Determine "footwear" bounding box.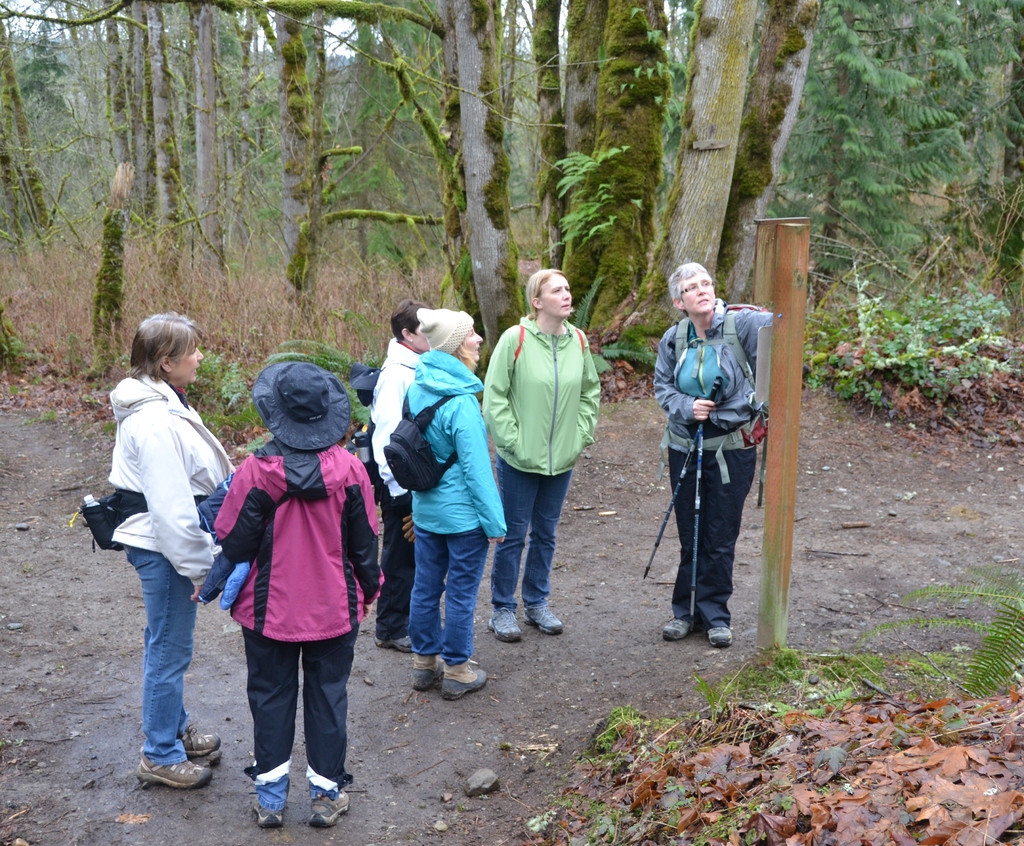
Determined: 442, 669, 488, 702.
